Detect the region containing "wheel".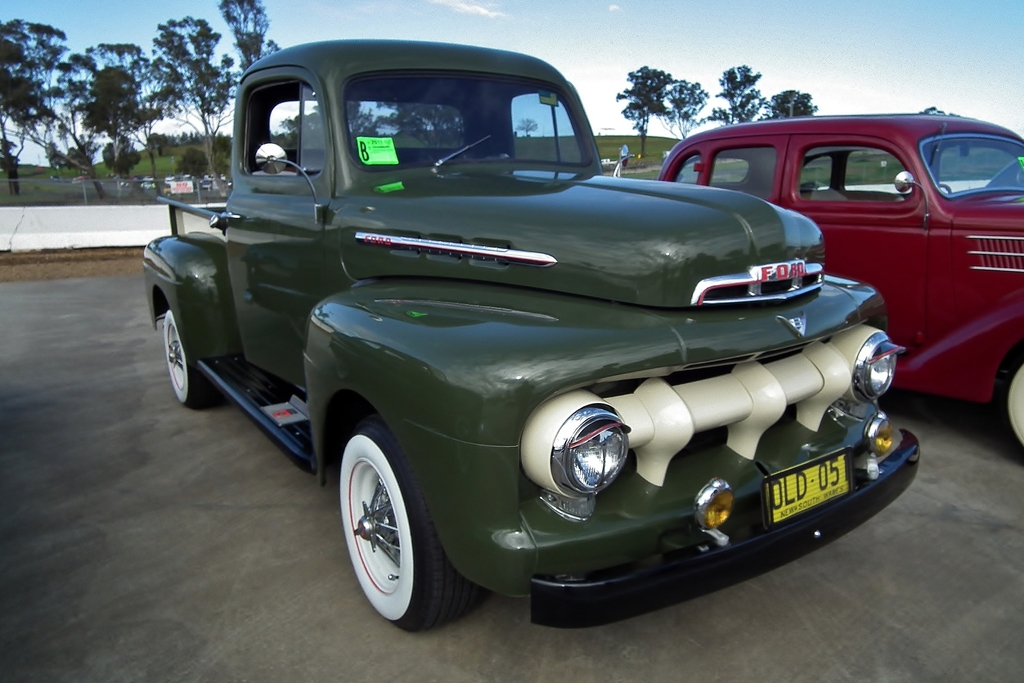
993 356 1023 458.
